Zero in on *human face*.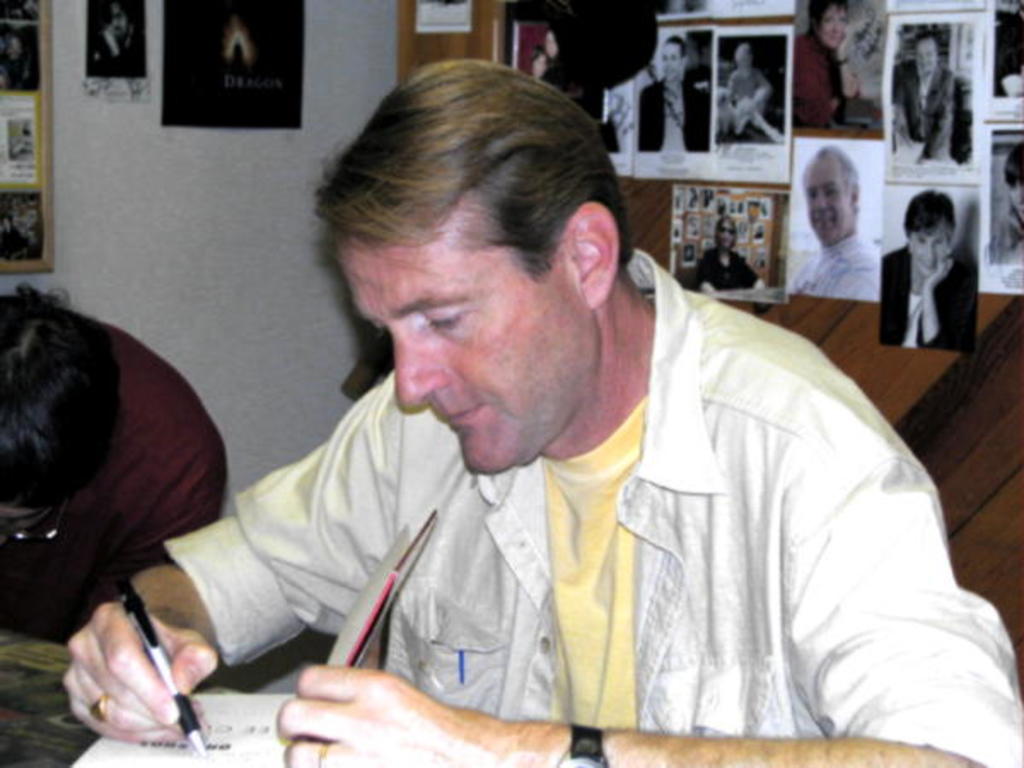
Zeroed in: detection(819, 0, 845, 46).
